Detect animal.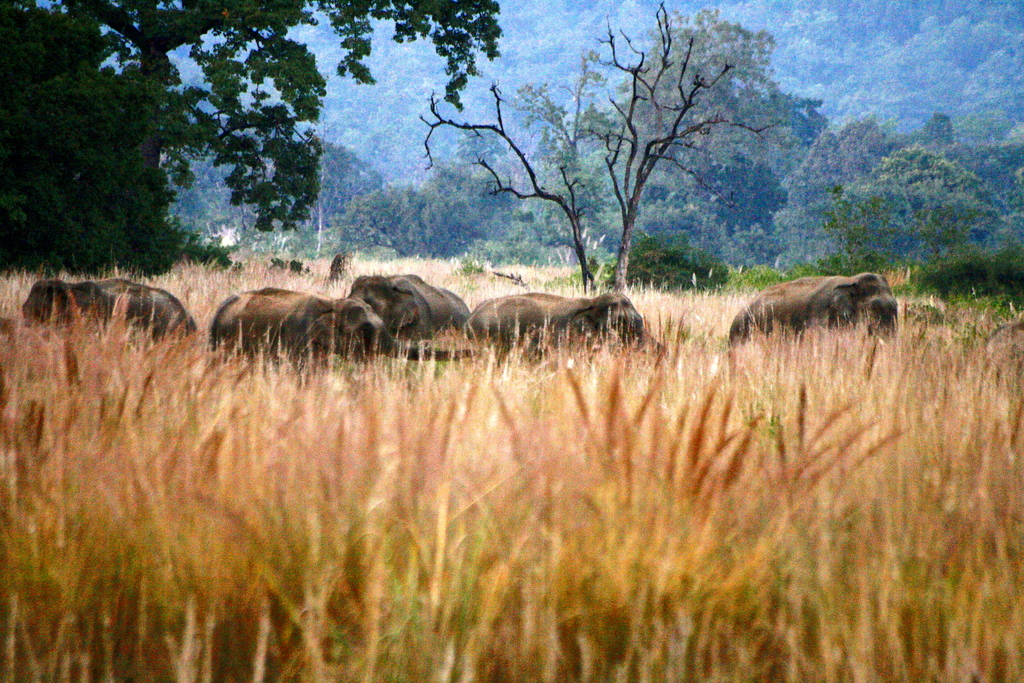
Detected at <bbox>730, 272, 899, 347</bbox>.
